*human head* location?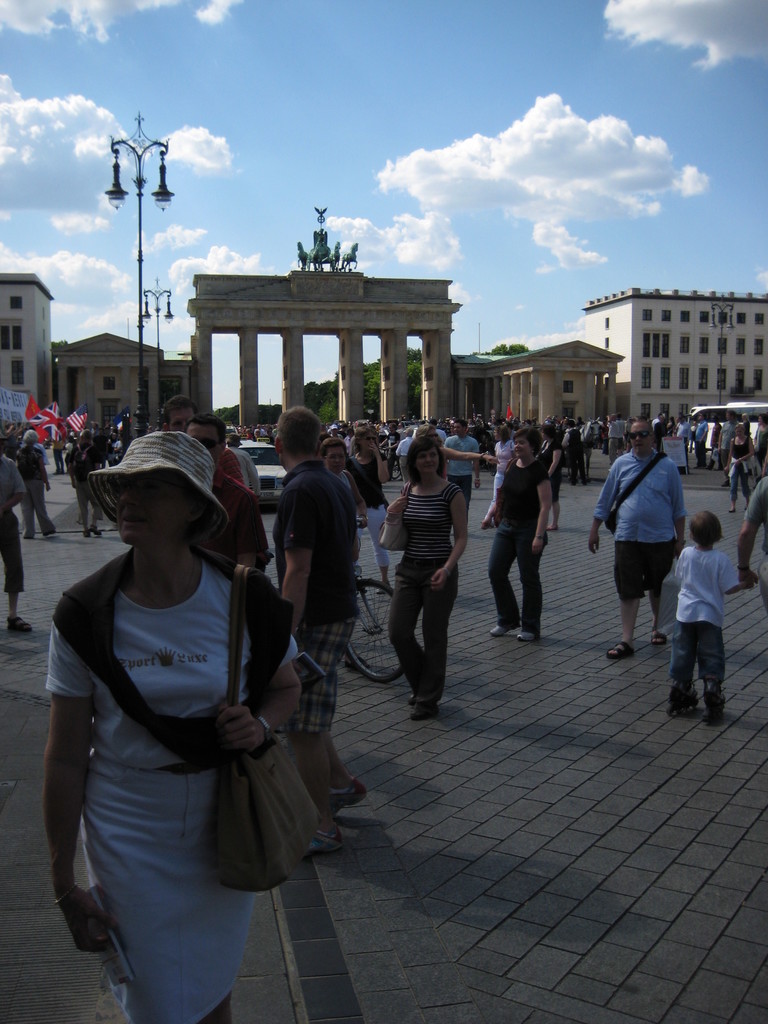
select_region(24, 428, 40, 447)
